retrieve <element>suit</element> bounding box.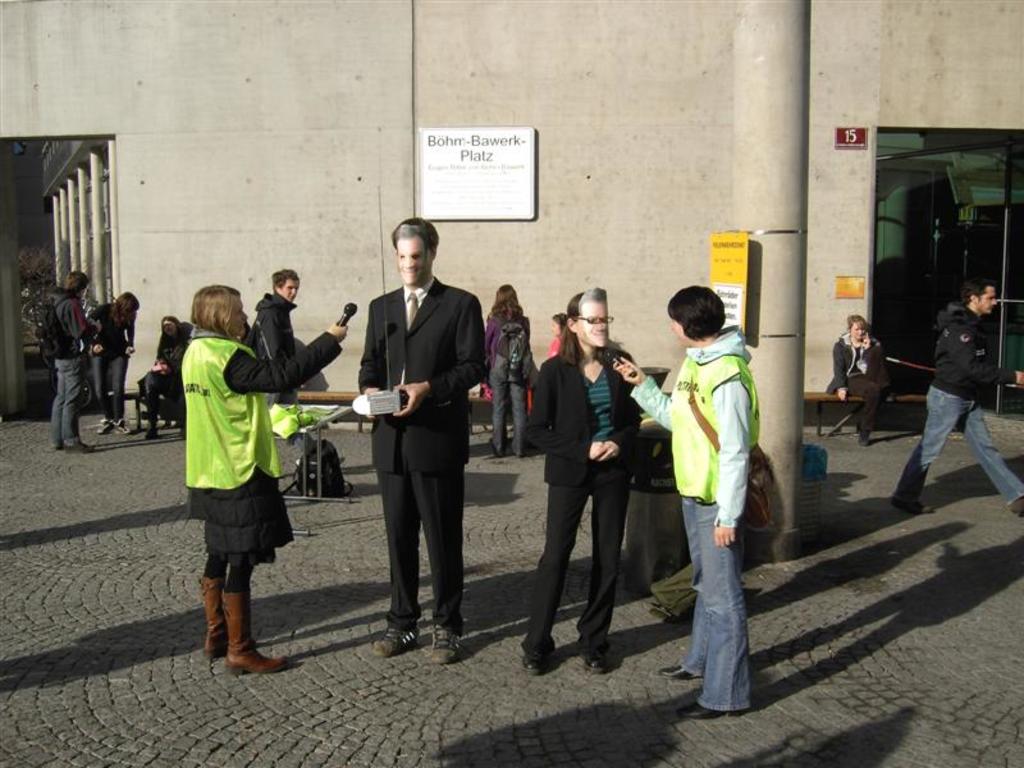
Bounding box: rect(347, 237, 477, 653).
